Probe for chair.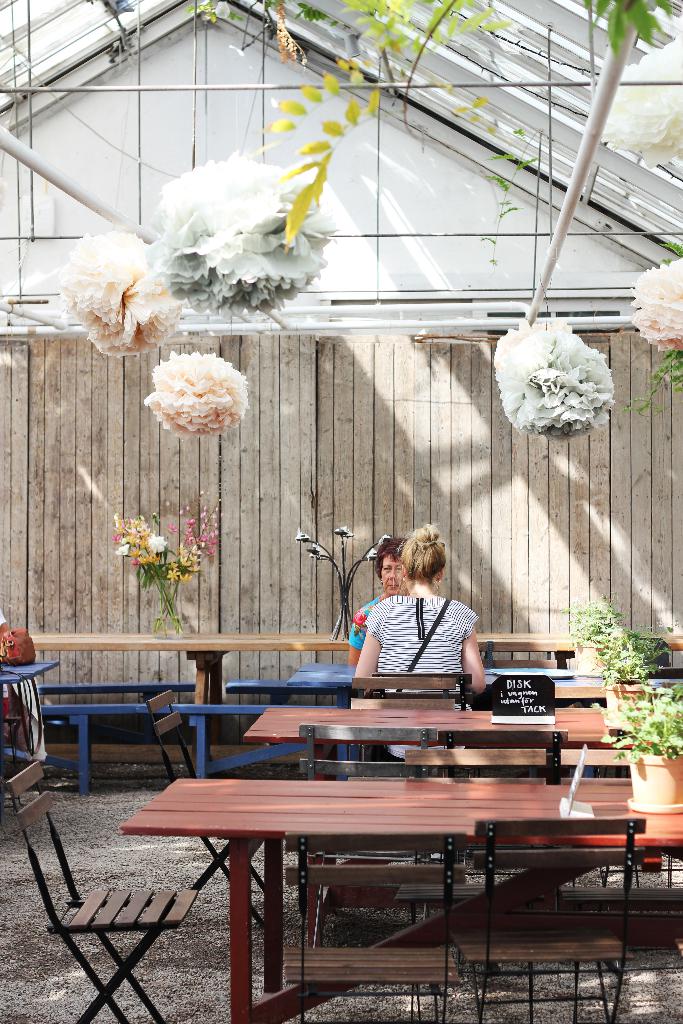
Probe result: rect(448, 732, 572, 934).
